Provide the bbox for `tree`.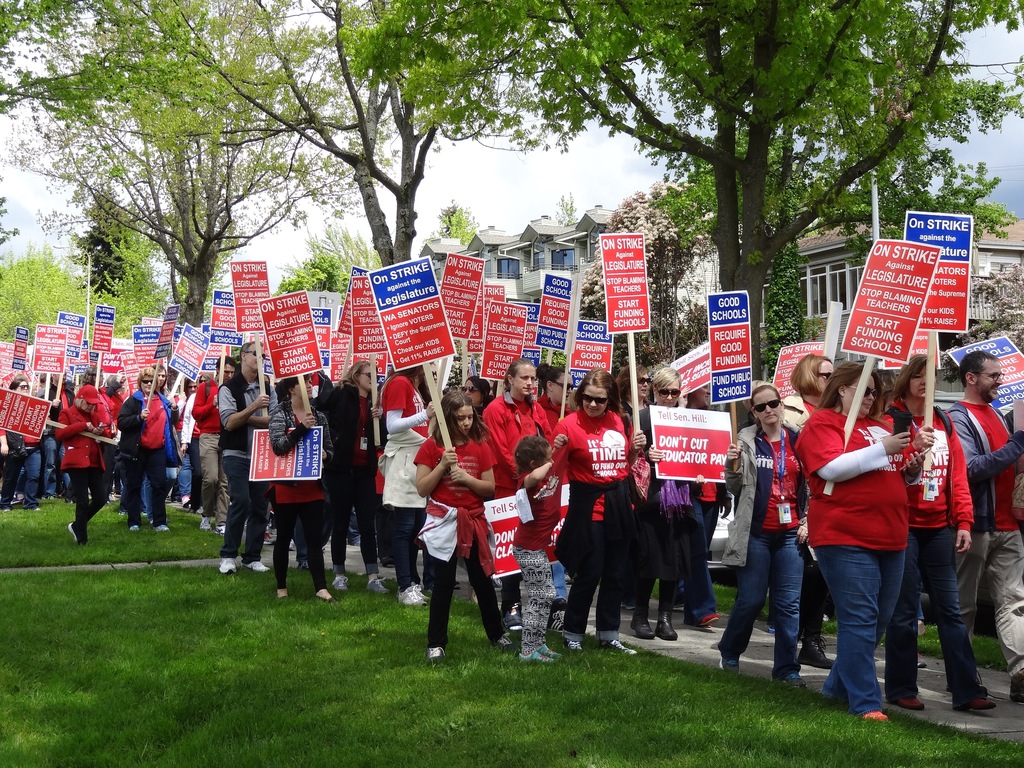
BBox(269, 260, 328, 291).
